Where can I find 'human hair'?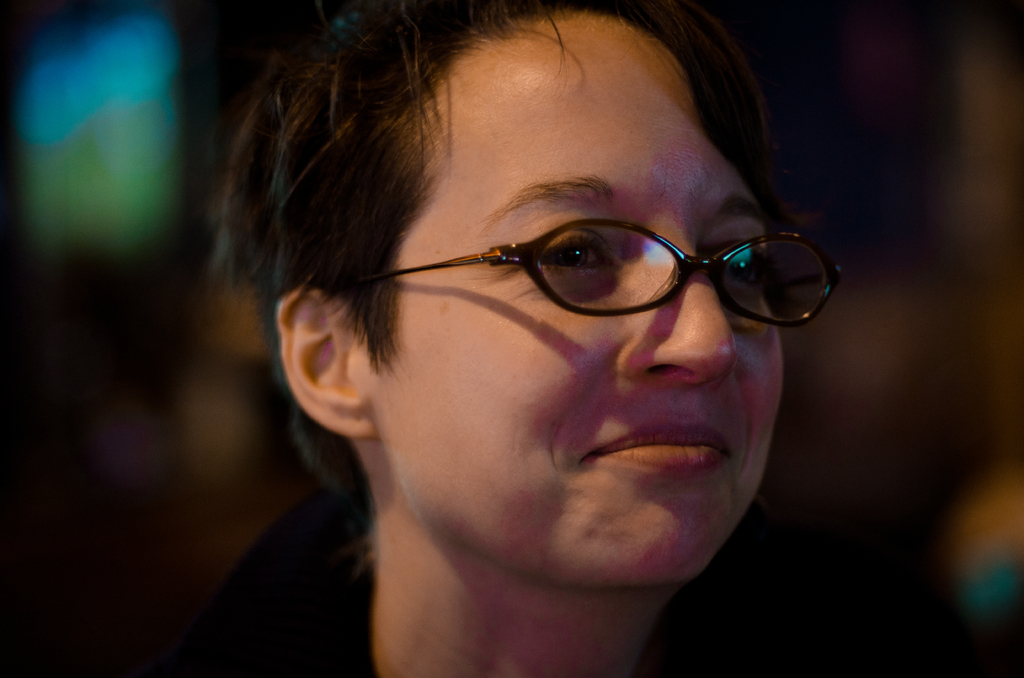
You can find it at locate(233, 11, 830, 351).
